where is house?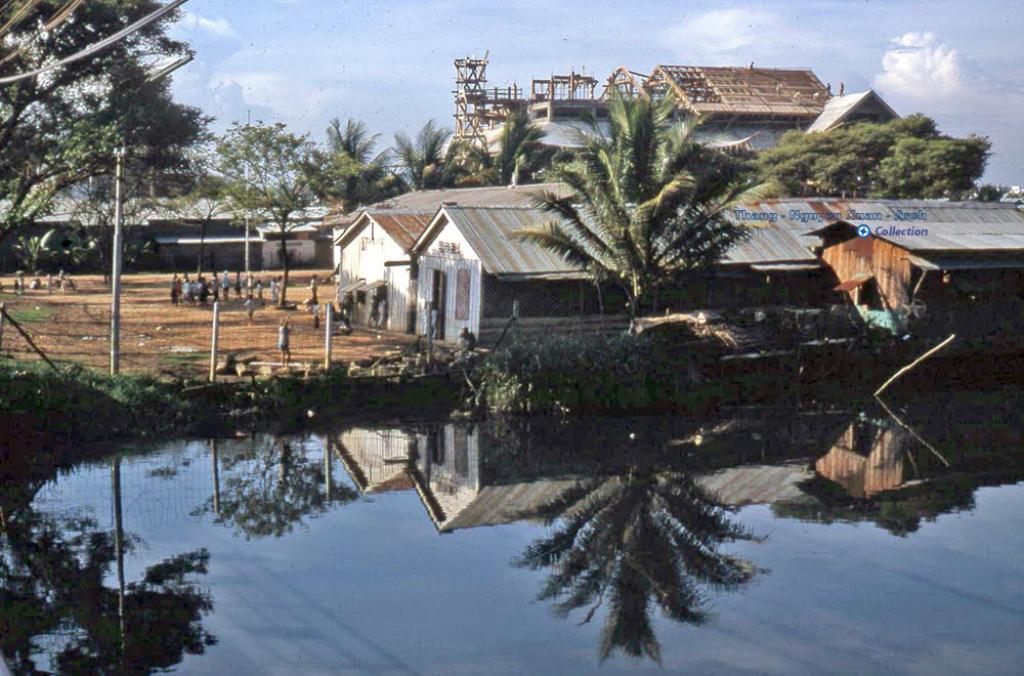
pyautogui.locateOnScreen(403, 194, 1023, 354).
